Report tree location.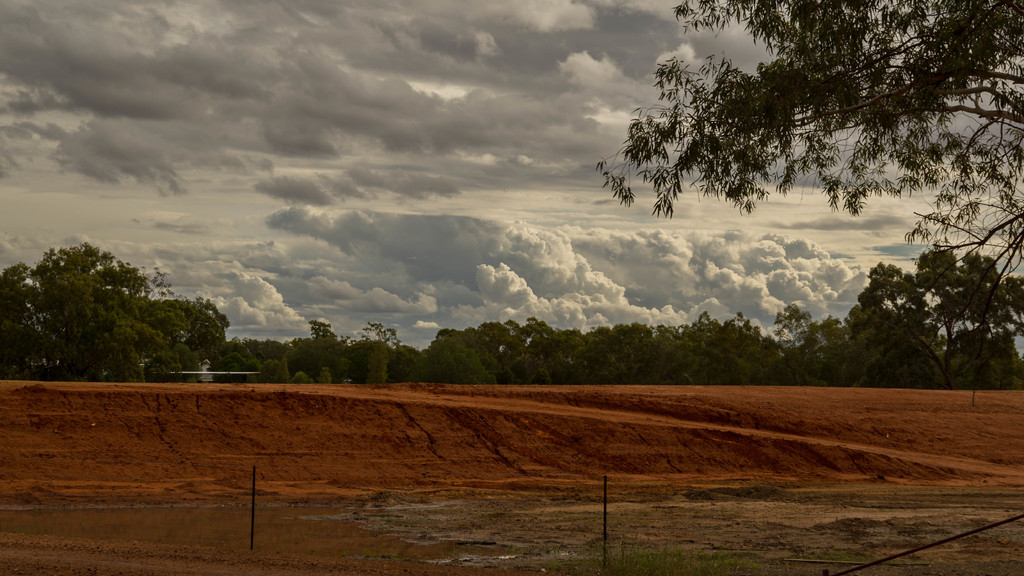
Report: x1=831, y1=238, x2=1016, y2=407.
